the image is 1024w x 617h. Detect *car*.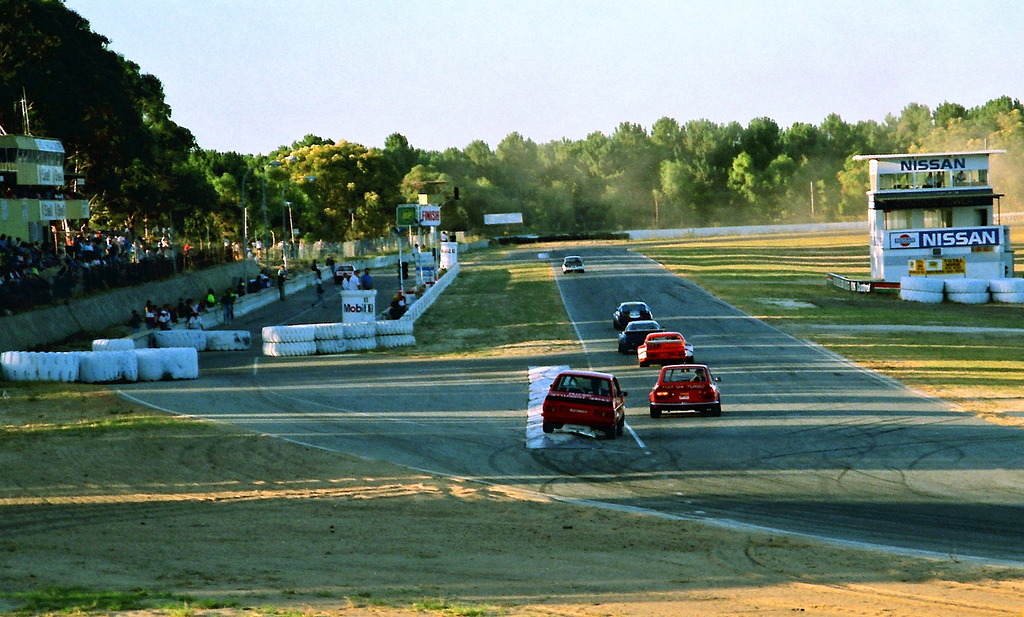
Detection: 562 257 584 271.
